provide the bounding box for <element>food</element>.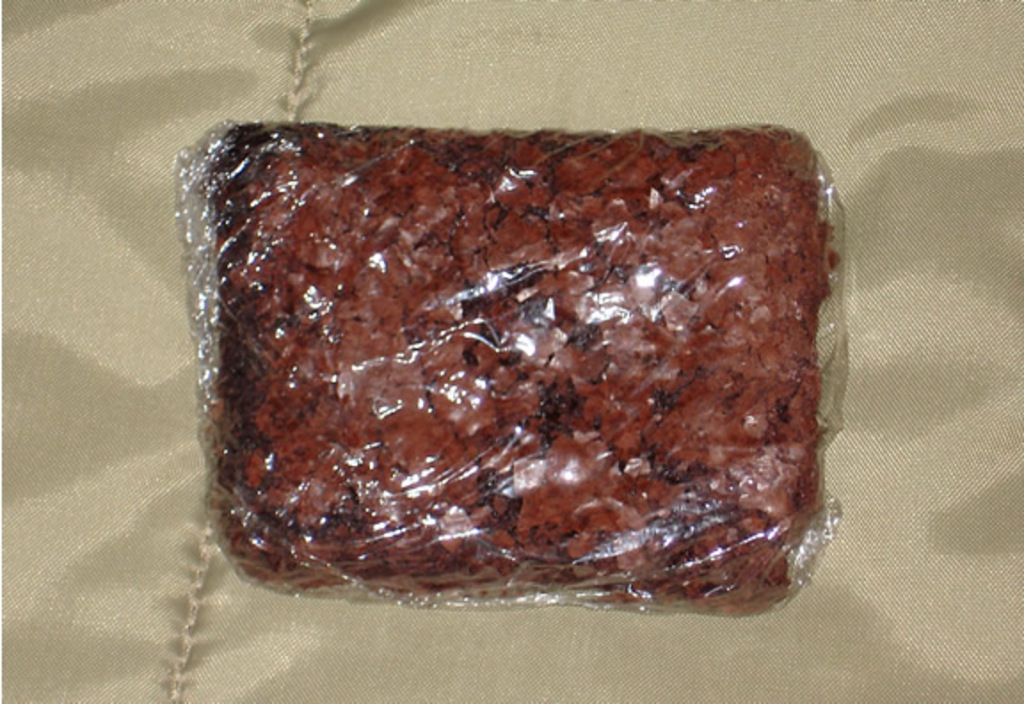
BBox(171, 133, 855, 626).
